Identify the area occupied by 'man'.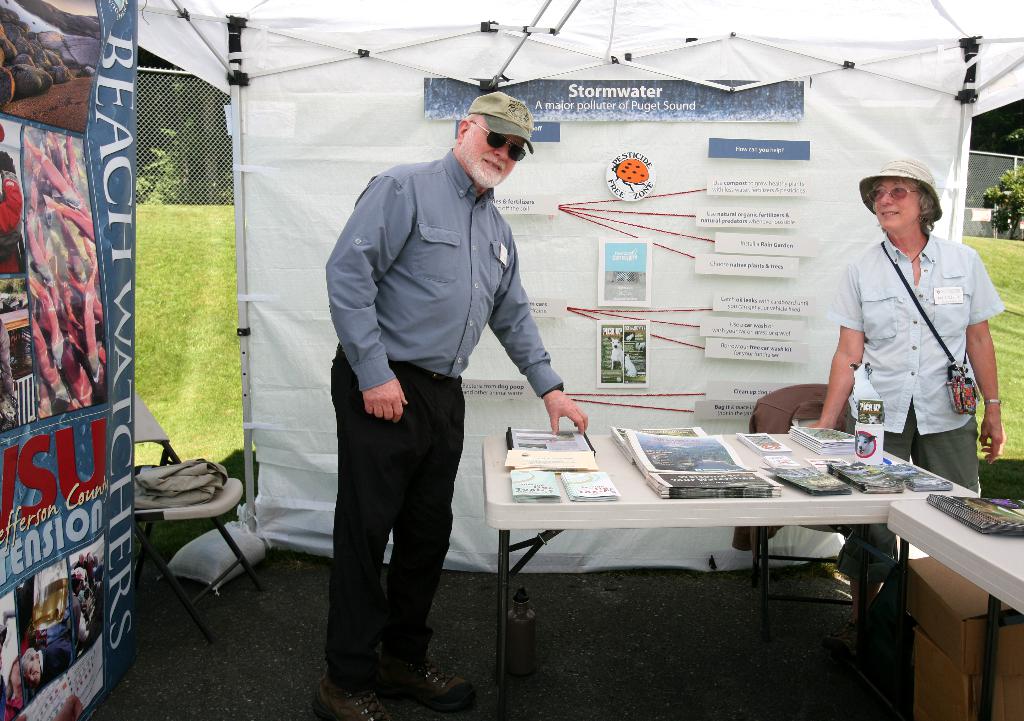
Area: bbox(324, 91, 590, 720).
